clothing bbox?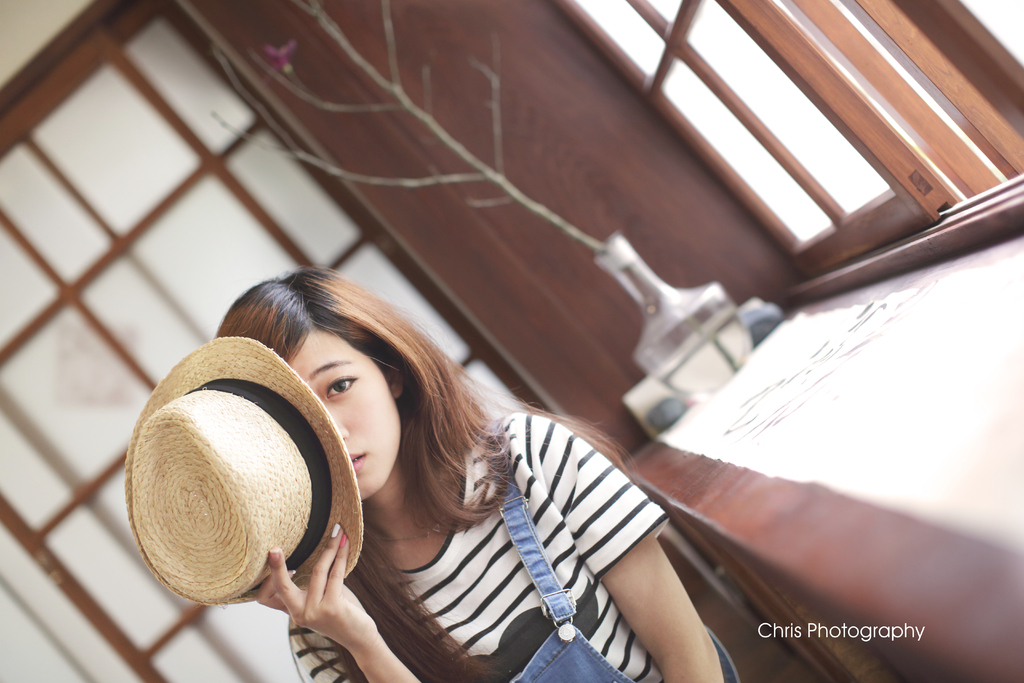
l=287, t=409, r=740, b=682
